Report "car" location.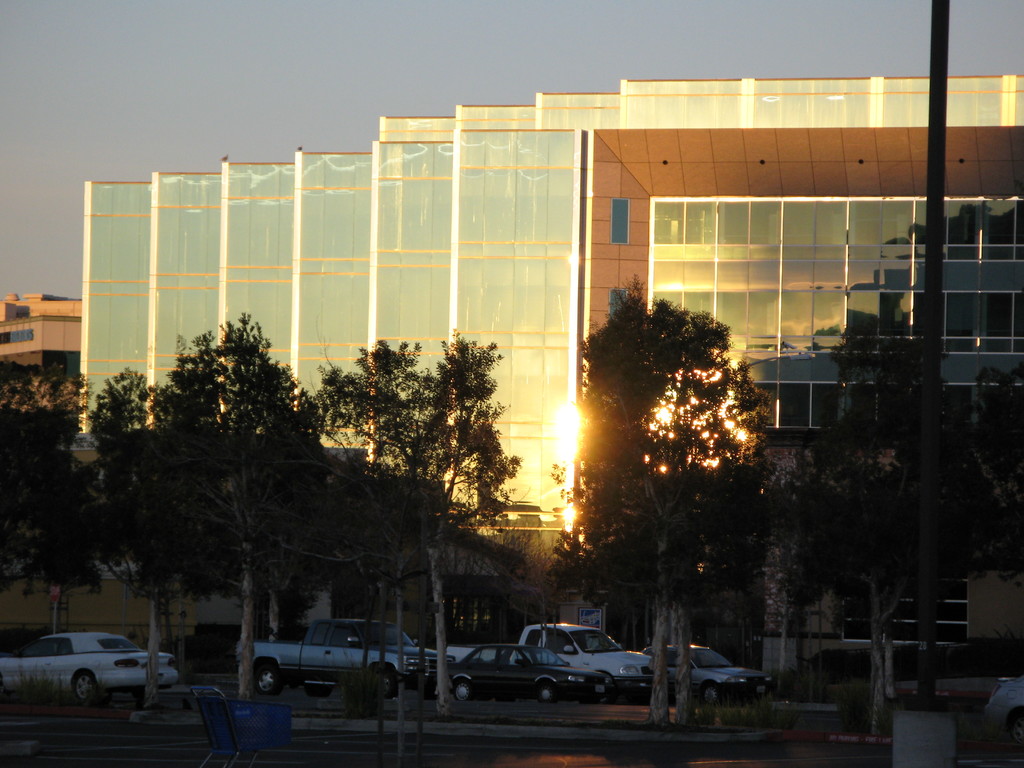
Report: bbox(643, 637, 763, 703).
